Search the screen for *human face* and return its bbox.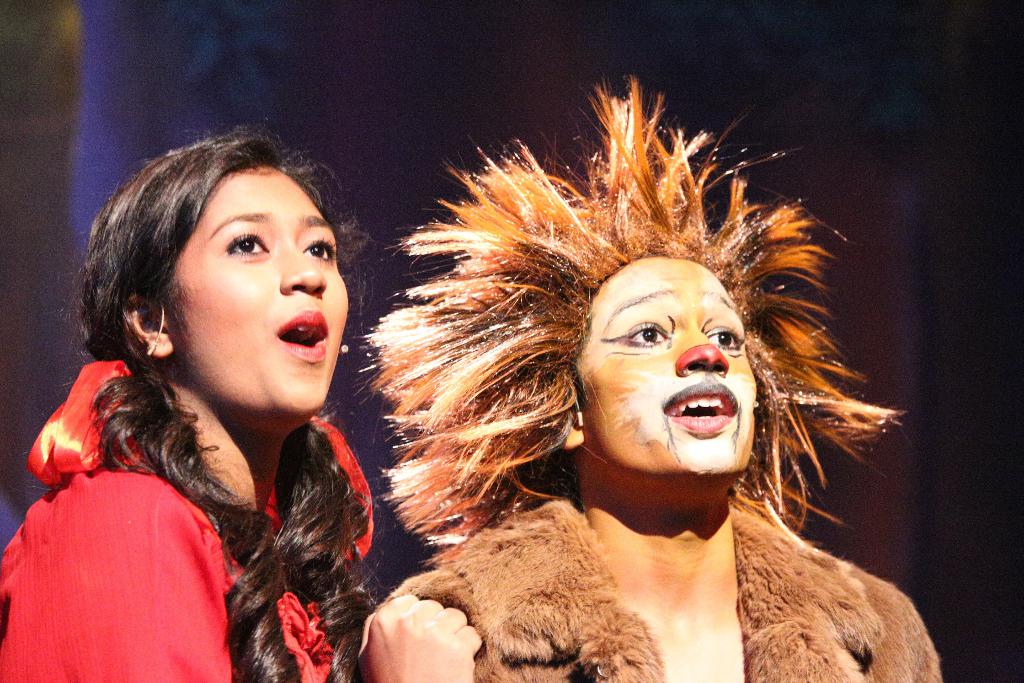
Found: {"x1": 578, "y1": 257, "x2": 756, "y2": 480}.
